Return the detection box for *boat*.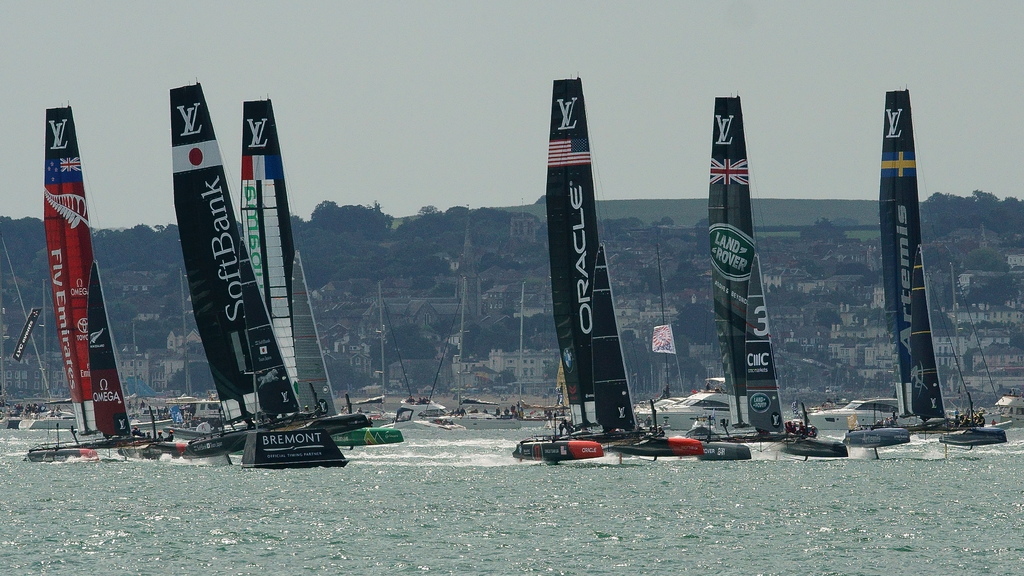
<box>506,75,714,476</box>.
